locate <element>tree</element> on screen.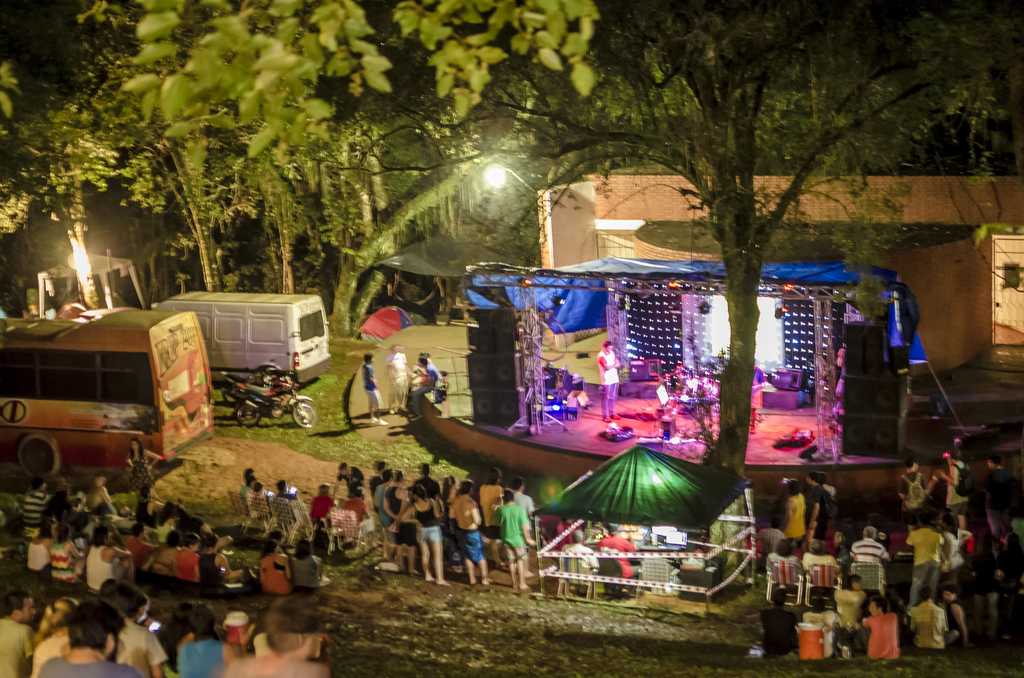
On screen at {"left": 0, "top": 8, "right": 136, "bottom": 315}.
